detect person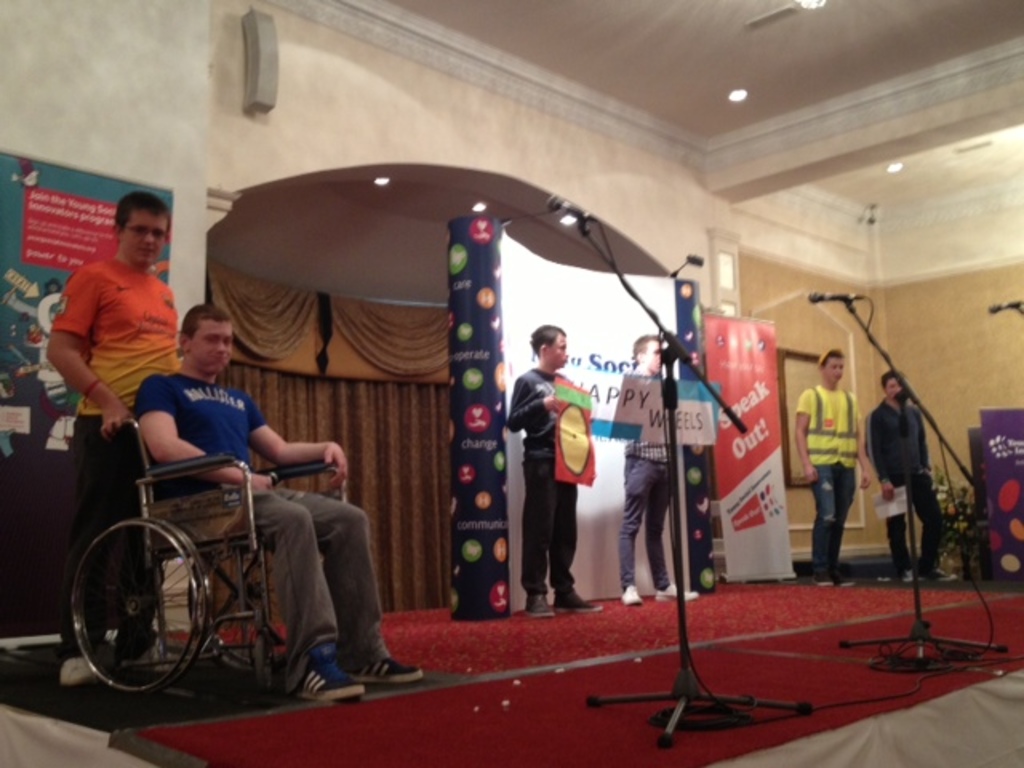
x1=43 y1=192 x2=184 y2=690
